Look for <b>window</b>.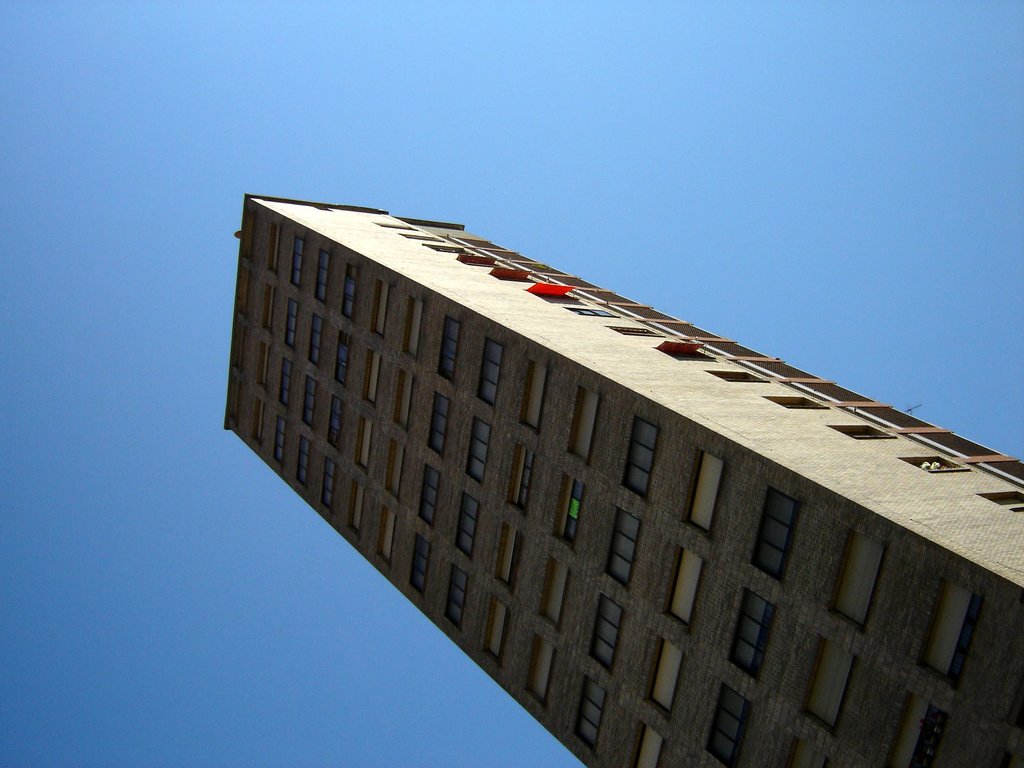
Found: (272,414,288,465).
